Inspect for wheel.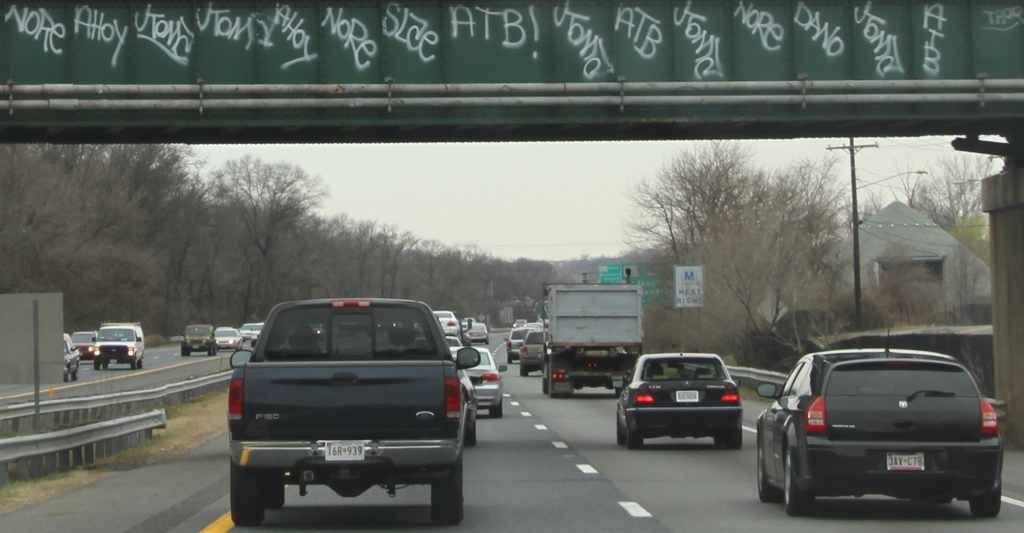
Inspection: (543, 377, 548, 393).
